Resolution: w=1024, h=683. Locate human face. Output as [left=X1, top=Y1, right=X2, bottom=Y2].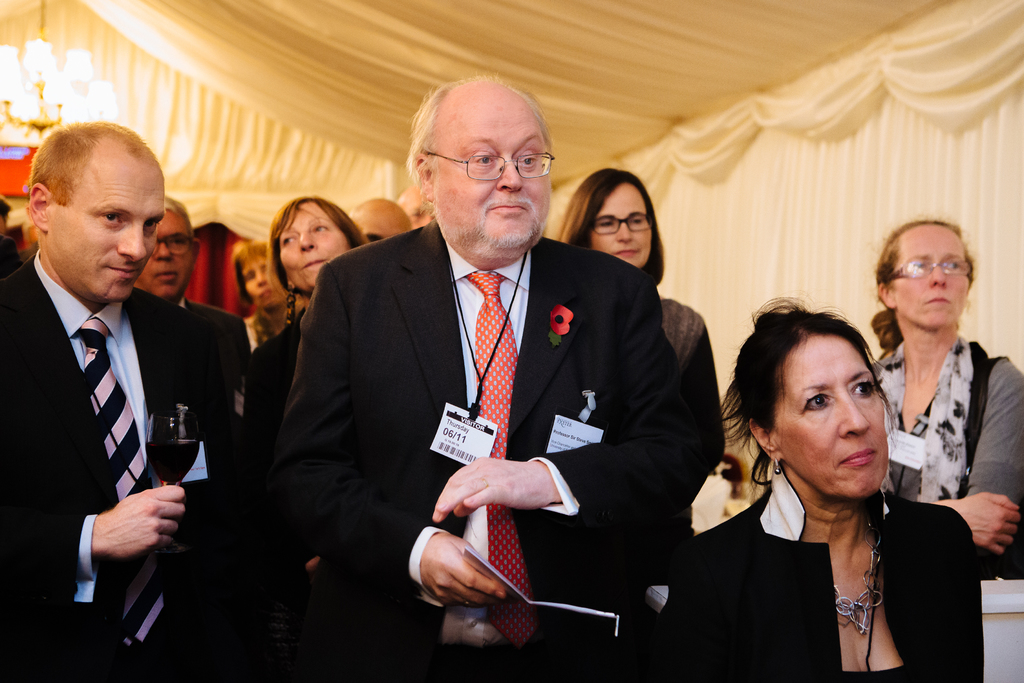
[left=765, top=321, right=902, bottom=506].
